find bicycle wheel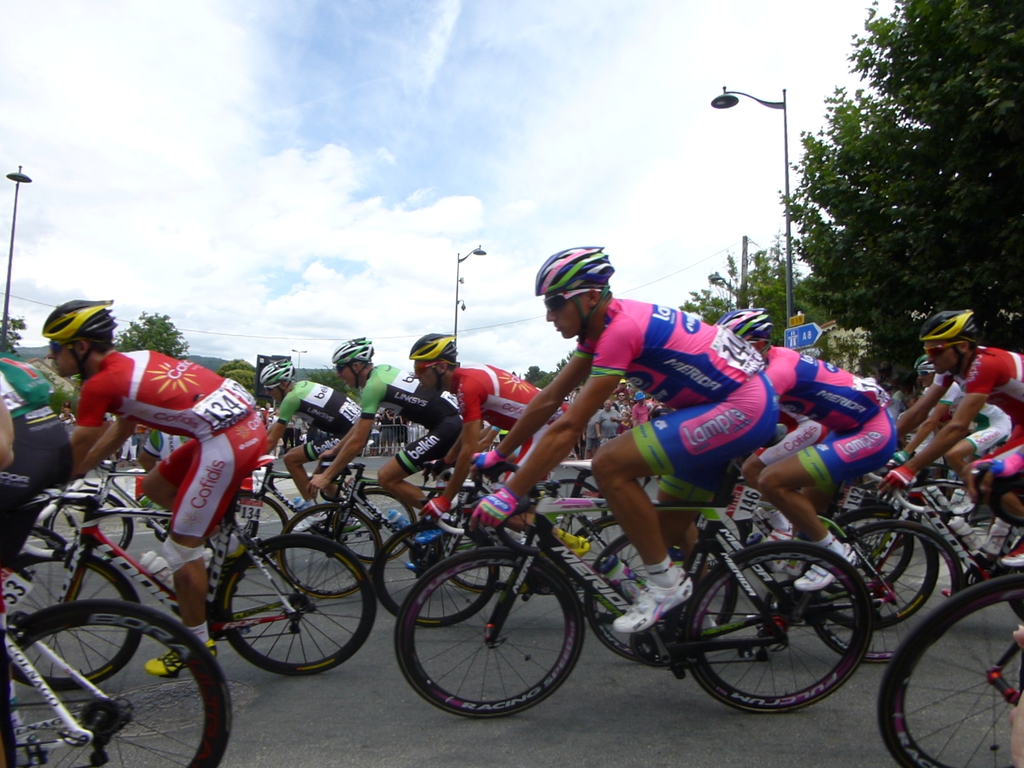
region(342, 490, 420, 561)
